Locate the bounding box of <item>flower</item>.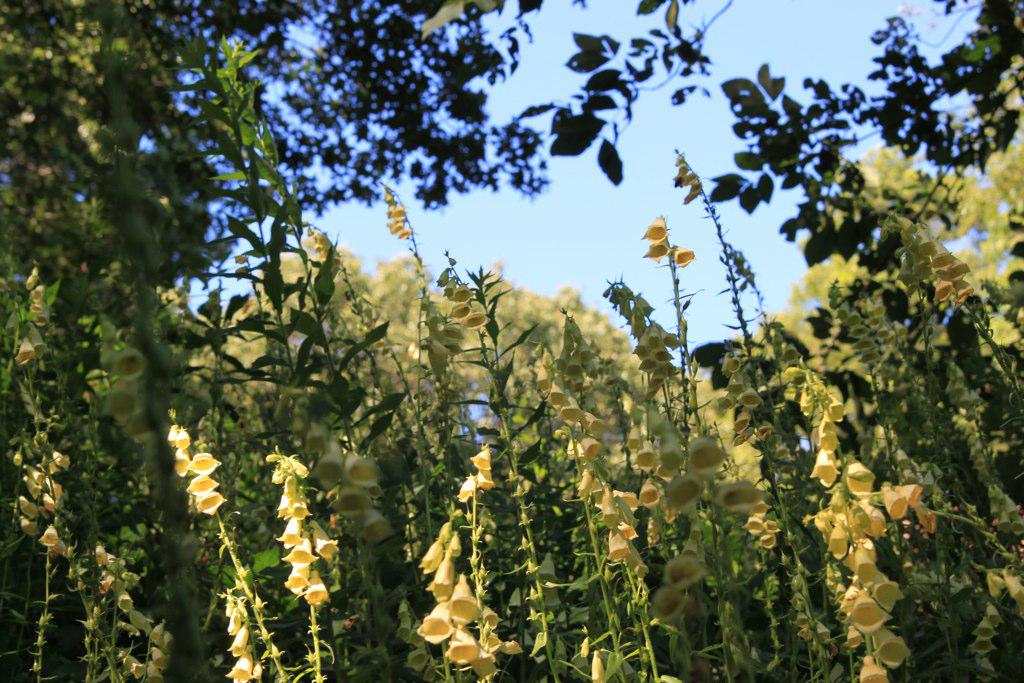
Bounding box: (left=445, top=624, right=481, bottom=664).
